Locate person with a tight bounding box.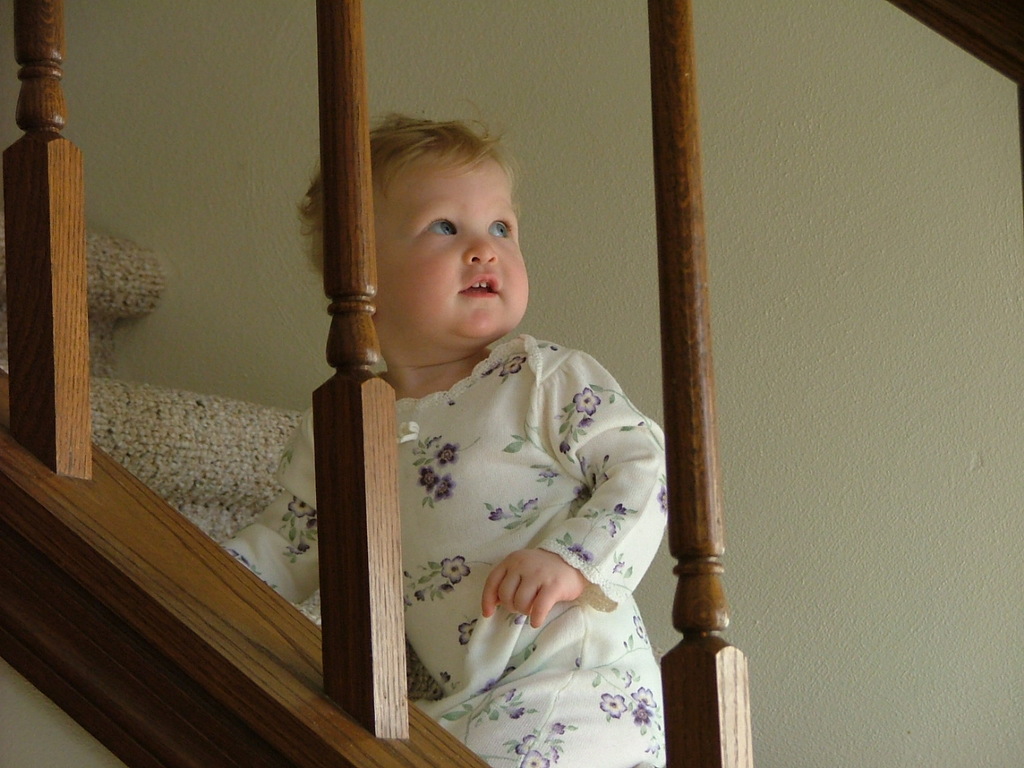
bbox(291, 104, 668, 767).
